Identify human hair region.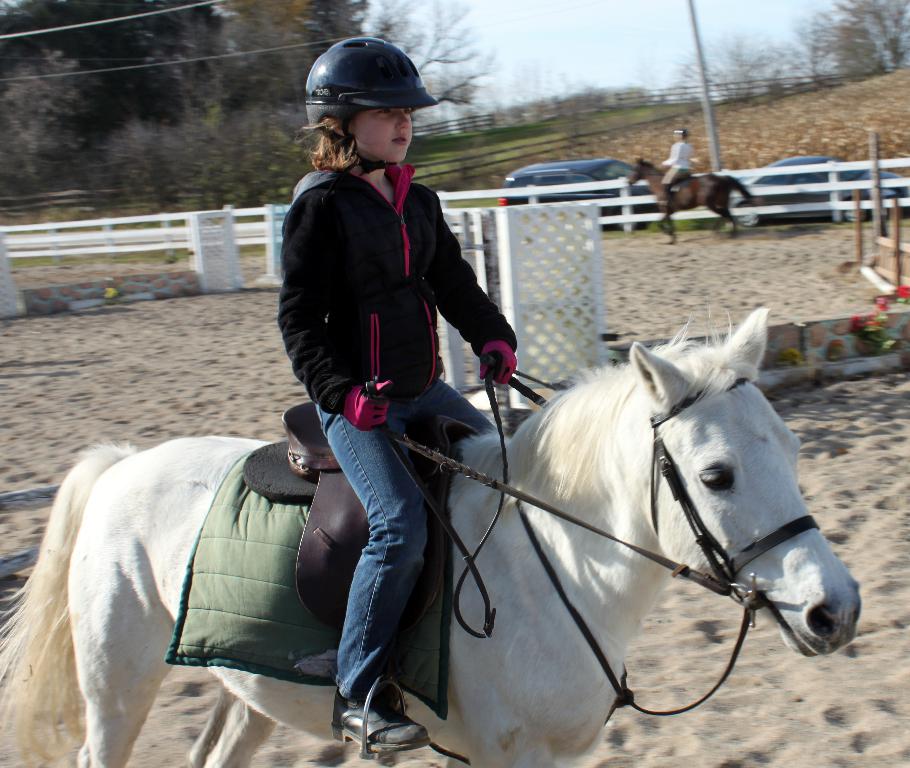
Region: pyautogui.locateOnScreen(301, 105, 365, 167).
